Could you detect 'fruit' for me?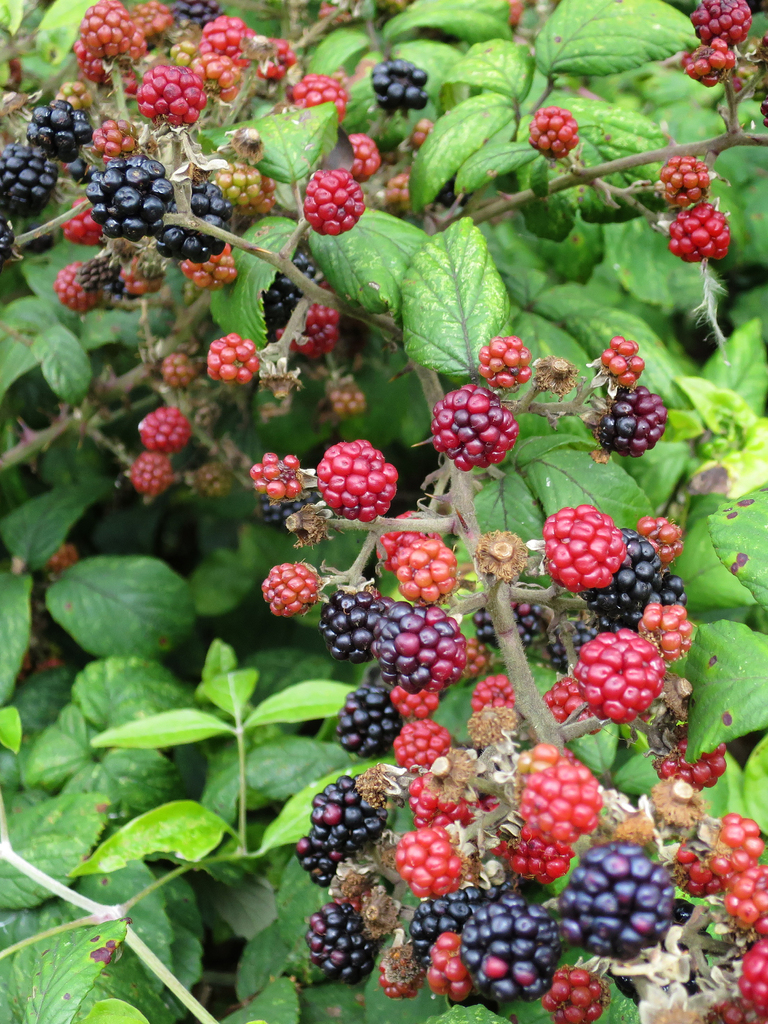
Detection result: bbox=(651, 147, 705, 202).
